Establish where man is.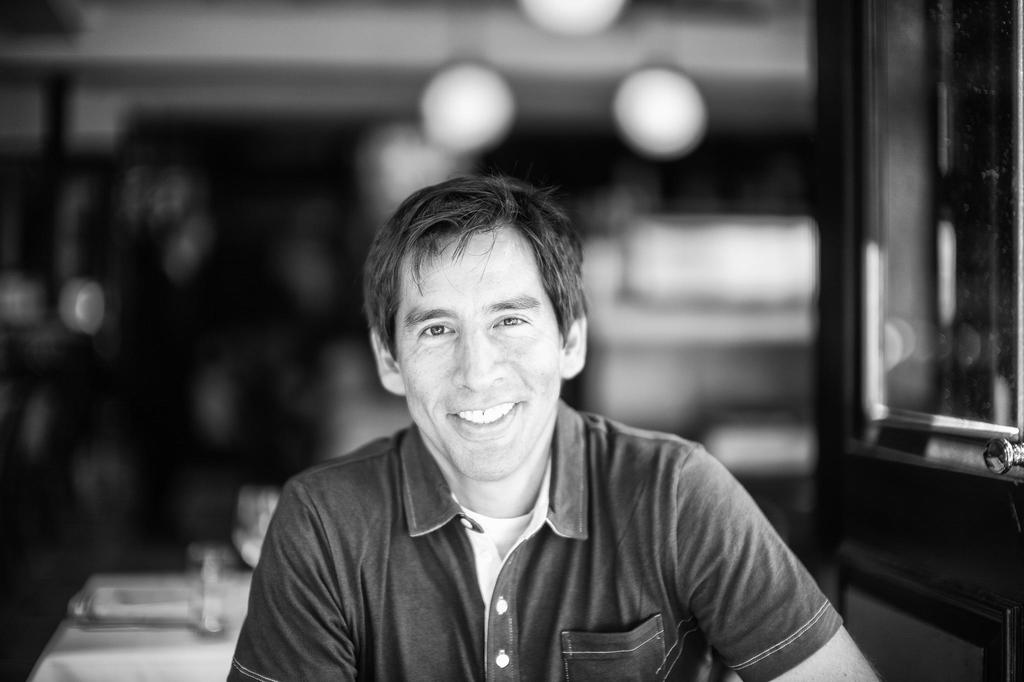
Established at <region>199, 140, 811, 669</region>.
